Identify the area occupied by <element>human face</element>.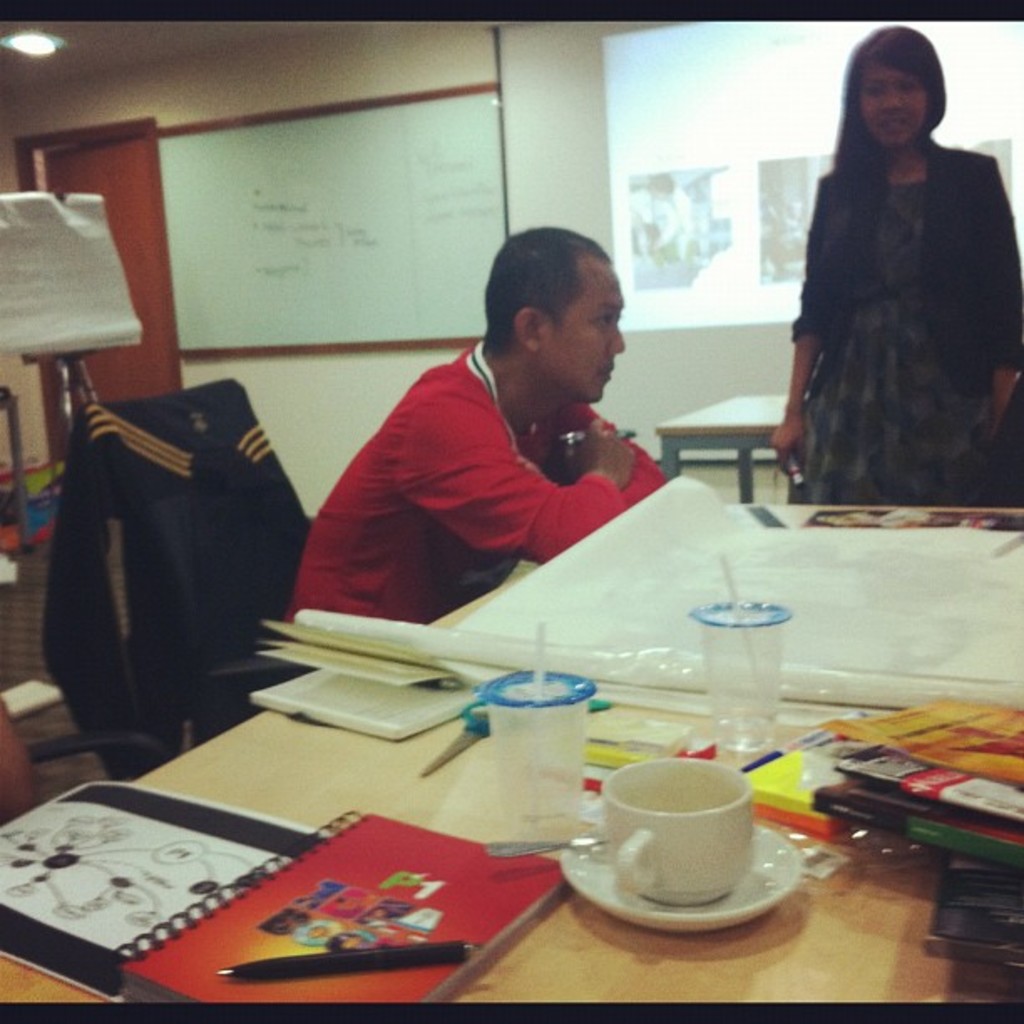
Area: (left=853, top=64, right=929, bottom=142).
